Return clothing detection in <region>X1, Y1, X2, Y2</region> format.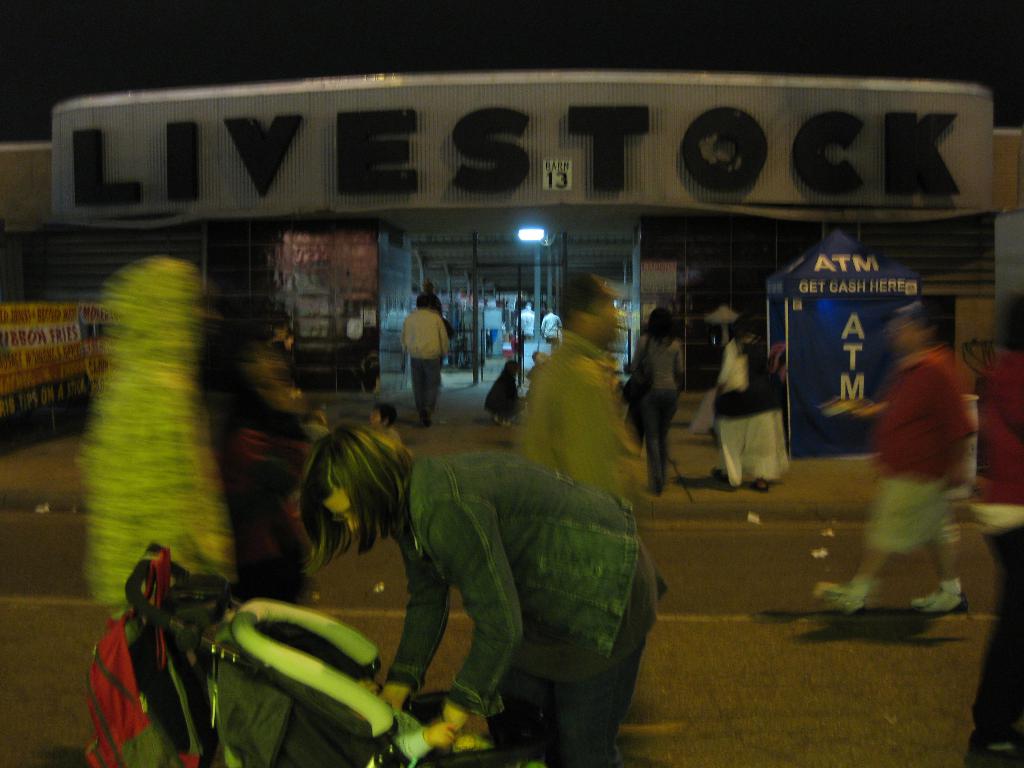
<region>861, 348, 971, 556</region>.
